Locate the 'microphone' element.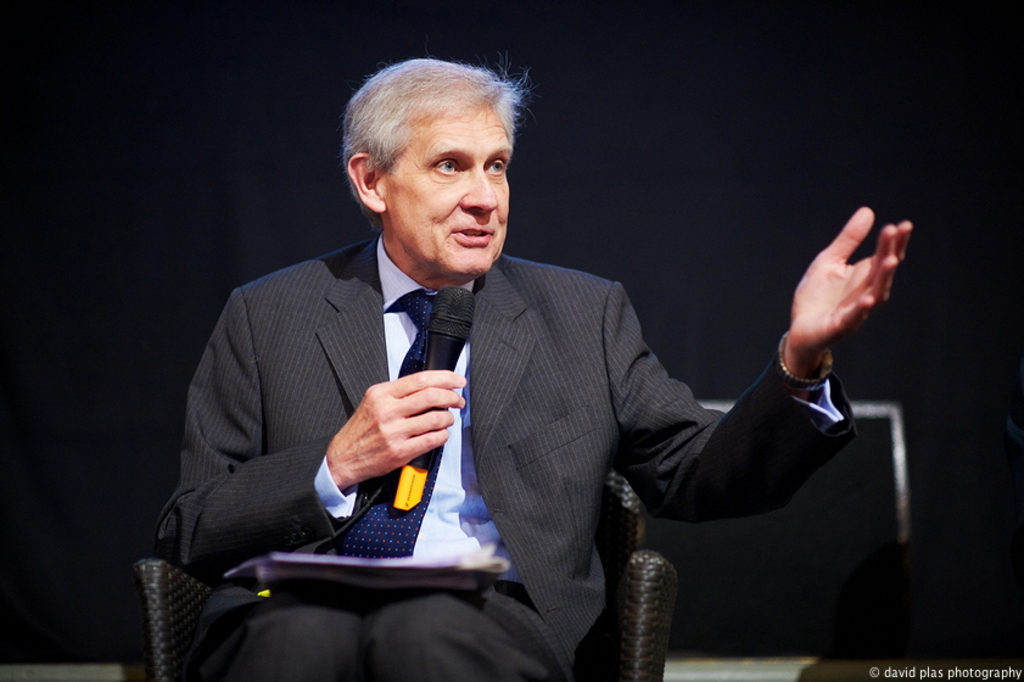
Element bbox: {"x1": 392, "y1": 285, "x2": 475, "y2": 508}.
